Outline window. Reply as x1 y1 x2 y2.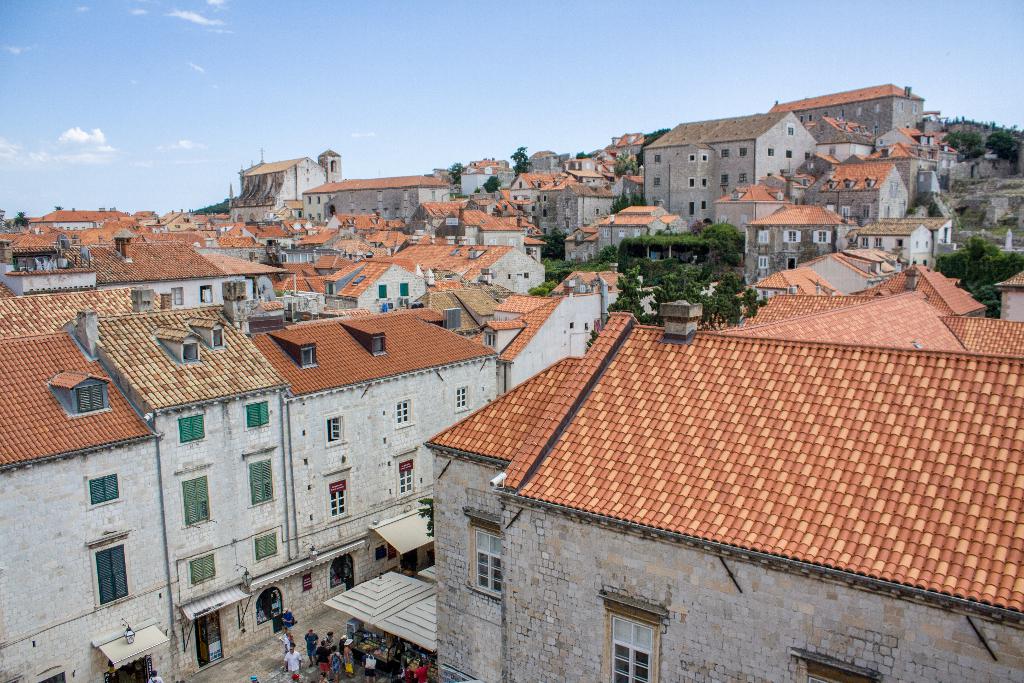
845 179 852 187.
